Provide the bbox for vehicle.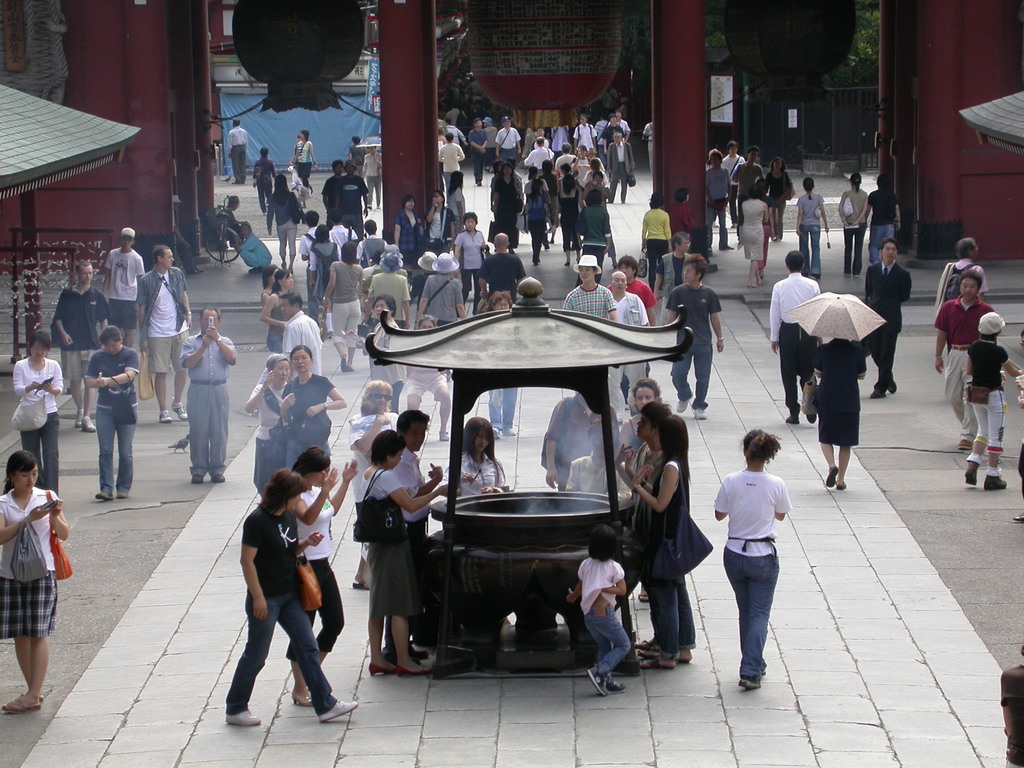
(182,181,251,280).
